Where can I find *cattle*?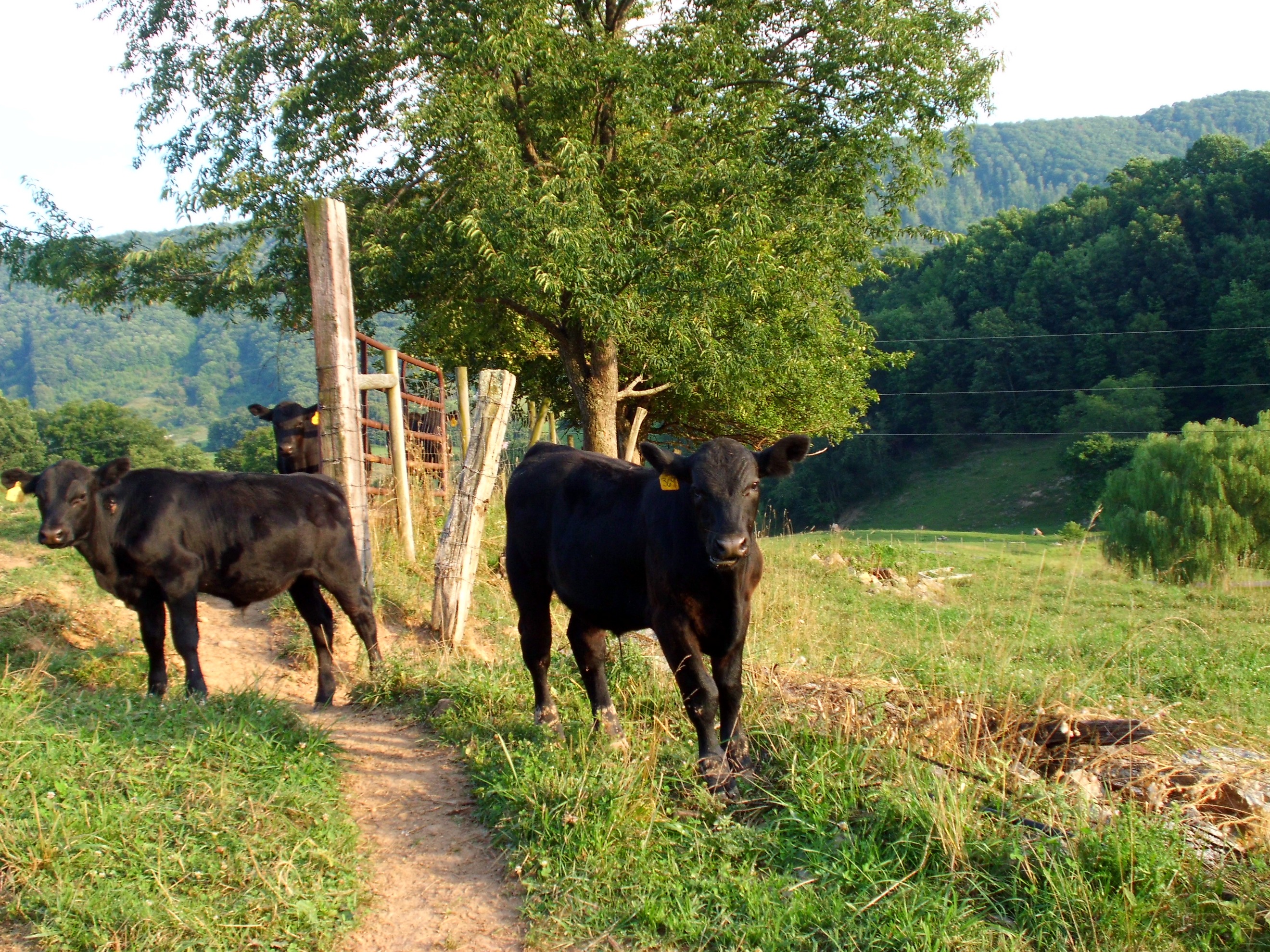
You can find it at 0 225 180 341.
